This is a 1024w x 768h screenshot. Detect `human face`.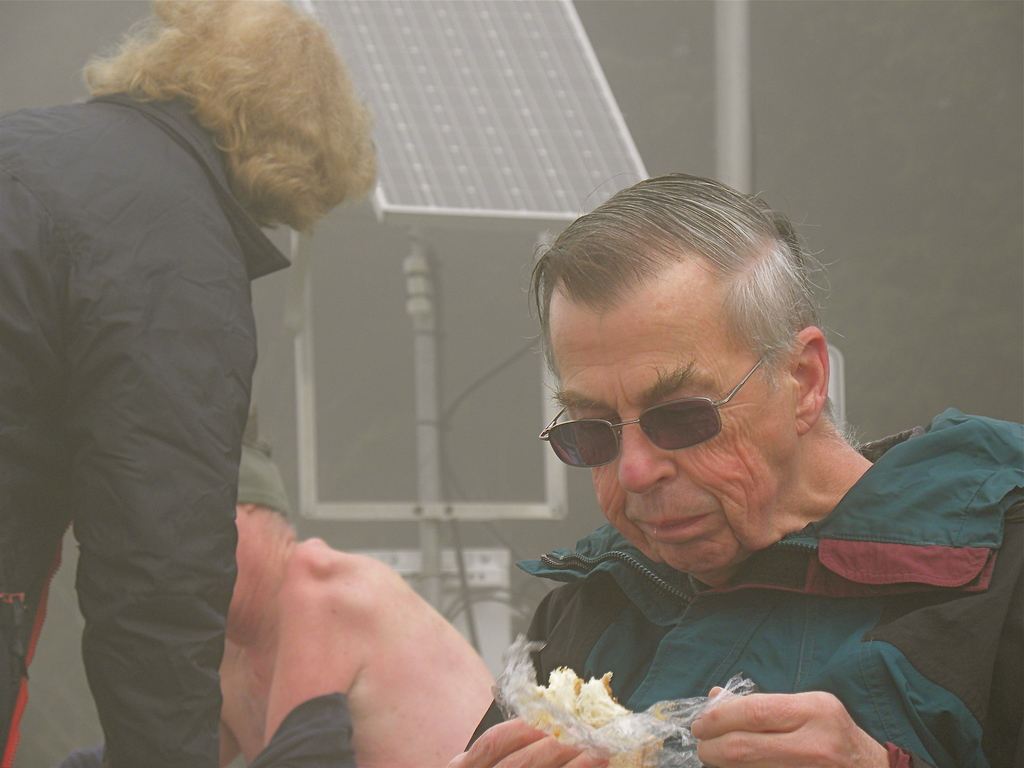
<bbox>550, 300, 803, 573</bbox>.
